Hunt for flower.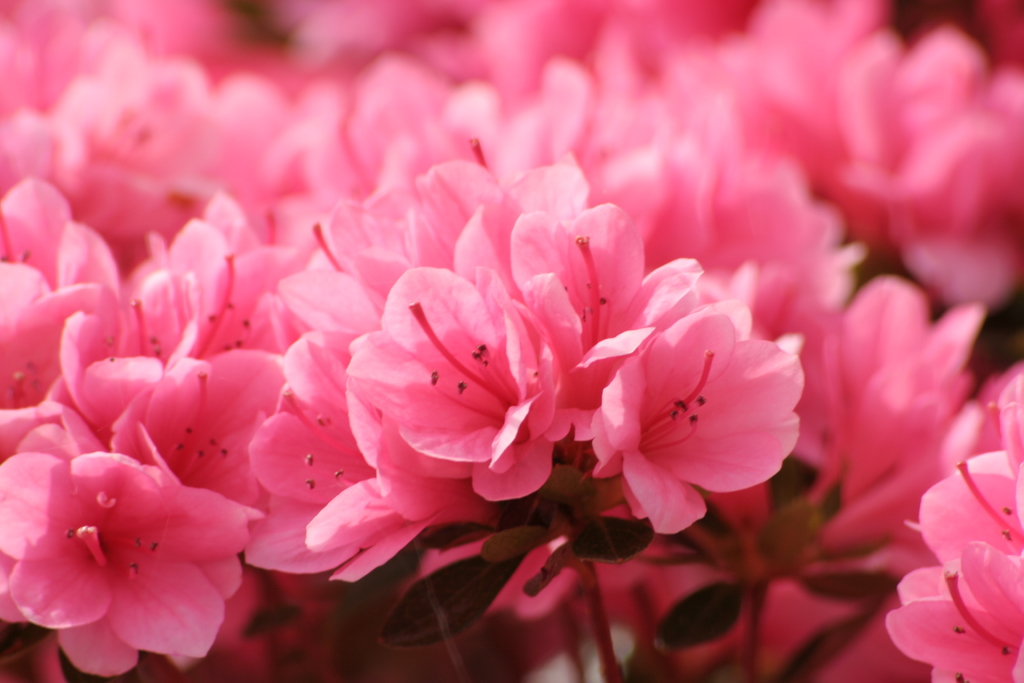
Hunted down at {"x1": 575, "y1": 267, "x2": 799, "y2": 563}.
